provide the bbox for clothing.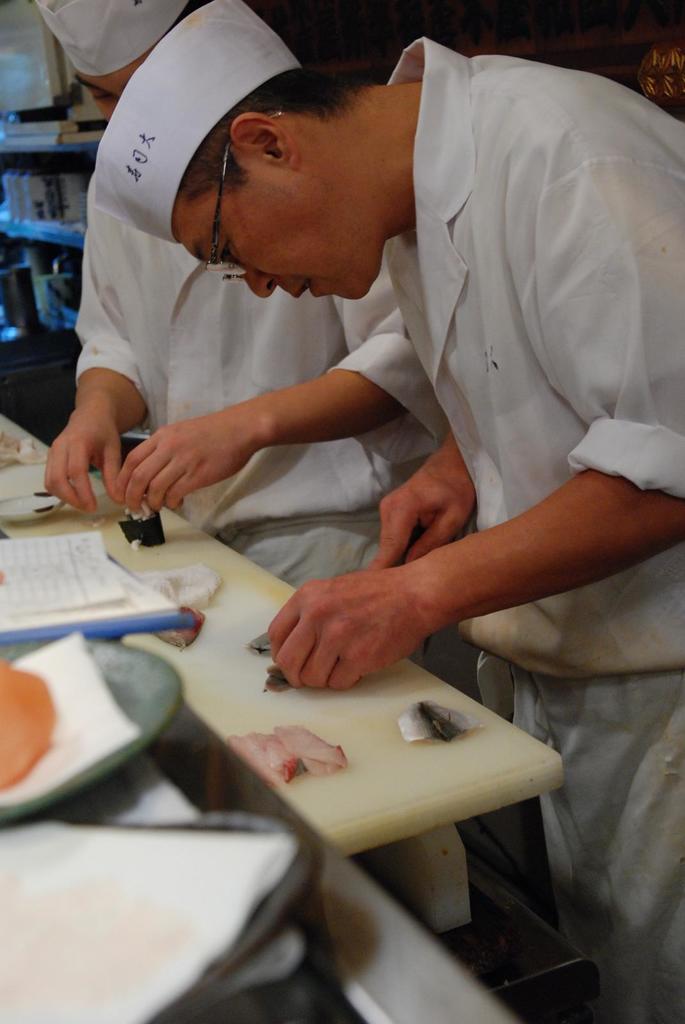
<region>389, 36, 684, 975</region>.
